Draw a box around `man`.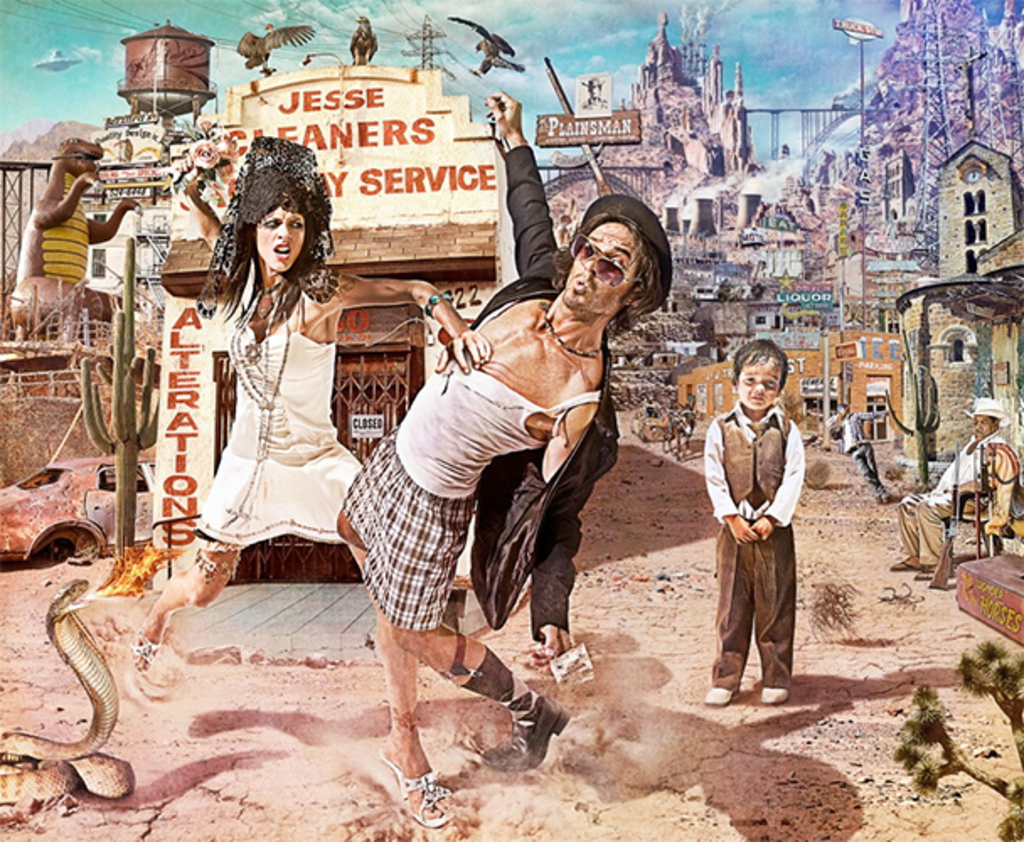
bbox=[891, 397, 1011, 581].
